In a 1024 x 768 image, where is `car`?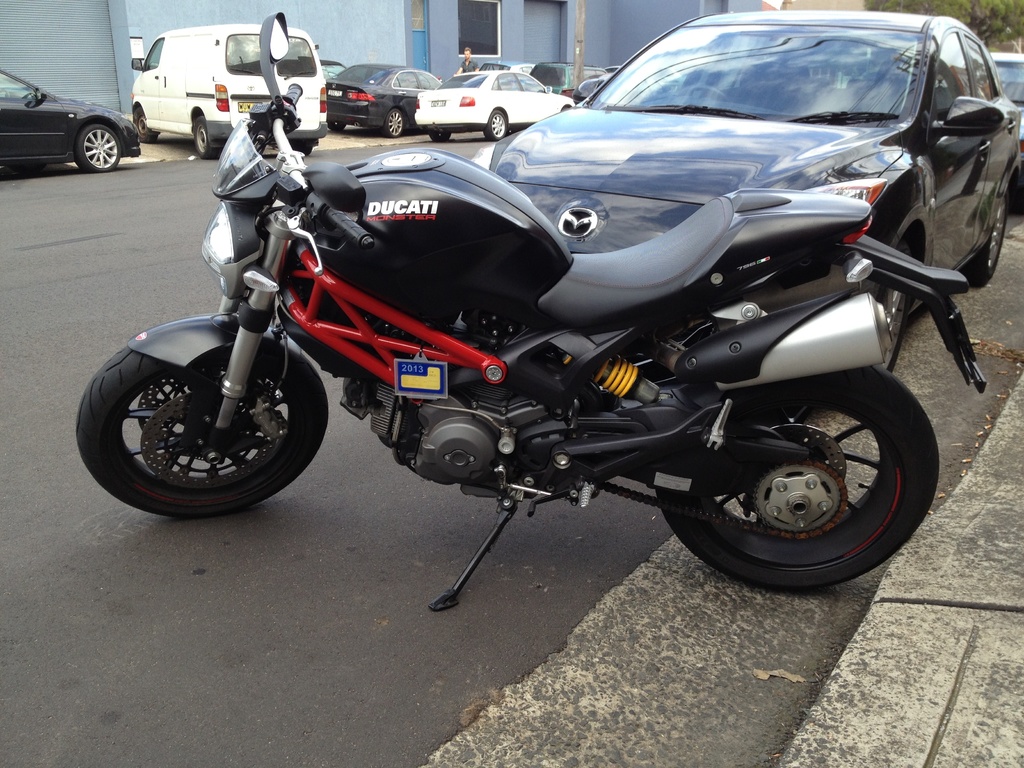
[x1=476, y1=62, x2=528, y2=77].
